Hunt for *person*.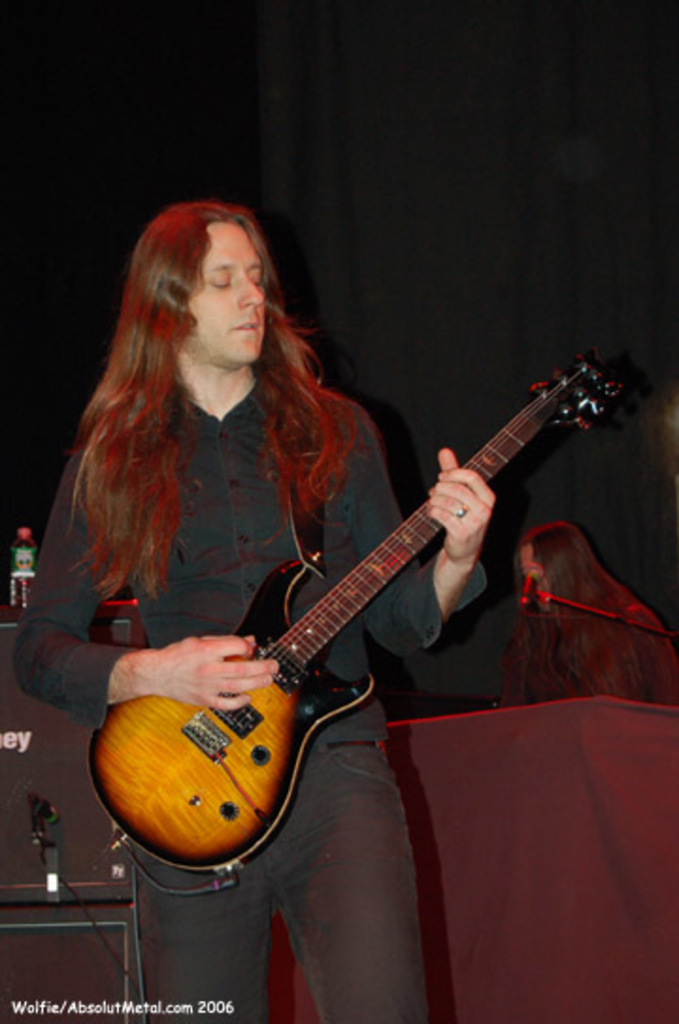
Hunted down at l=13, t=196, r=504, b=1013.
